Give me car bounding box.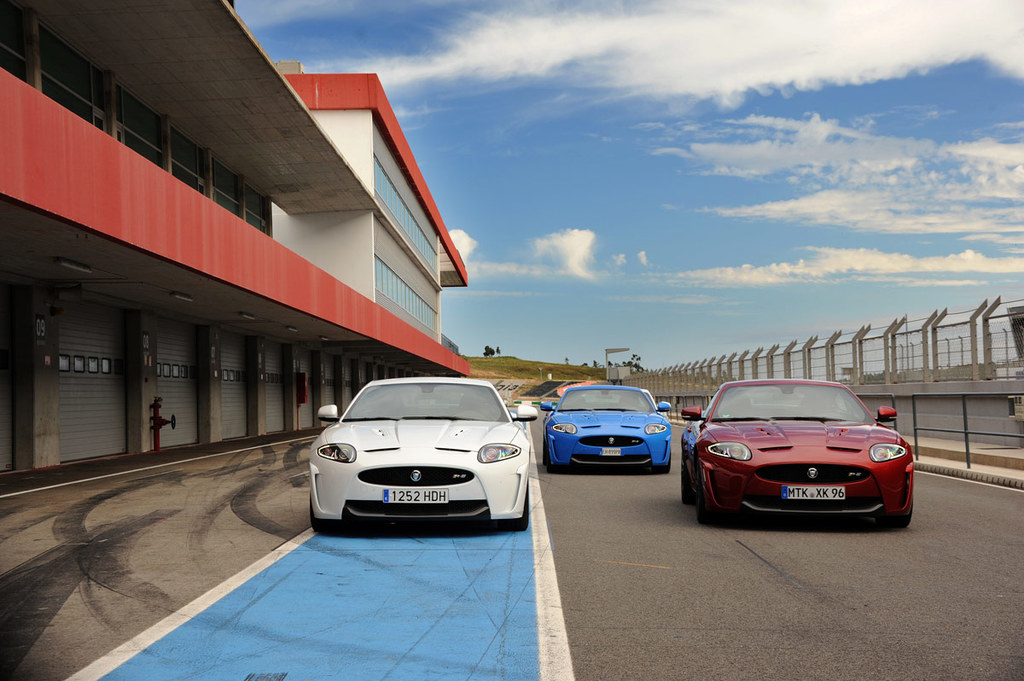
detection(306, 376, 537, 531).
